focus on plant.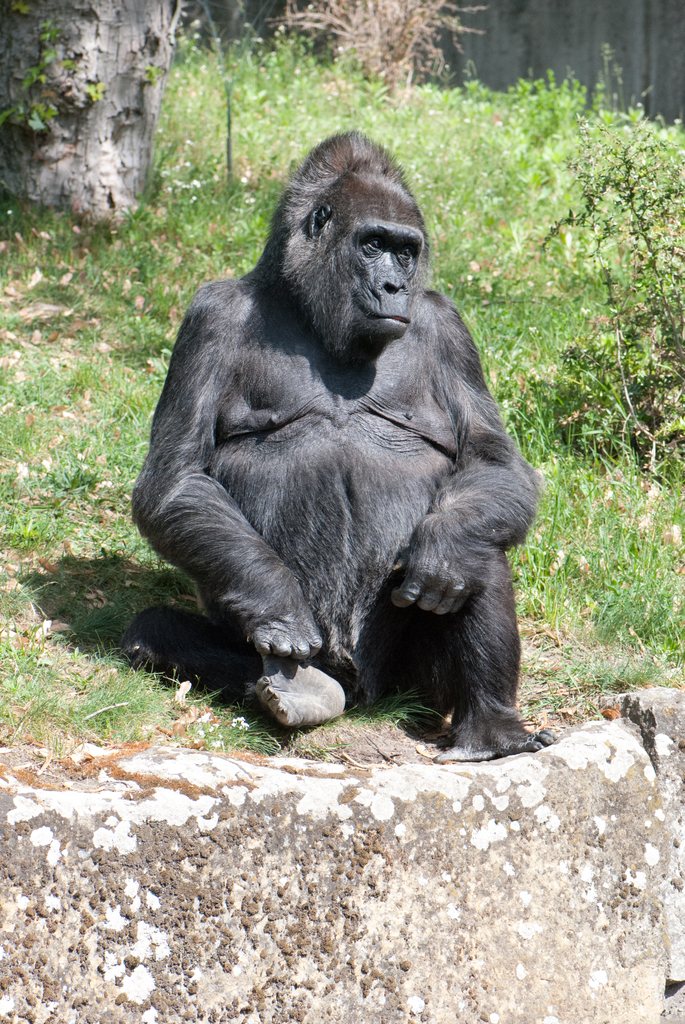
Focused at 0 13 98 144.
